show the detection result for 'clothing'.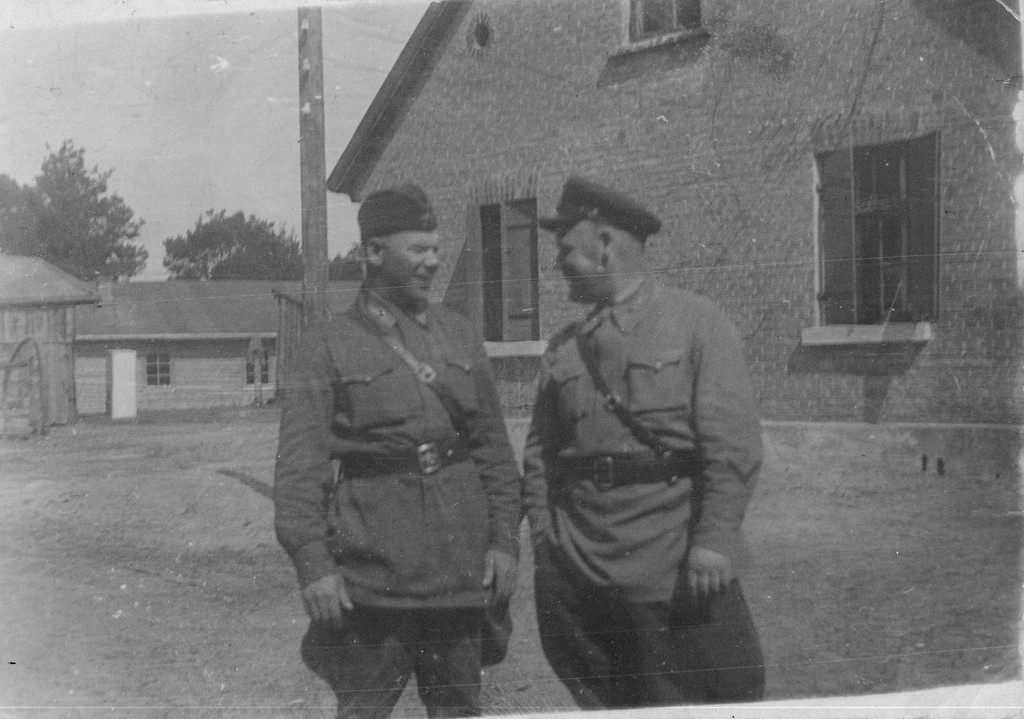
[x1=276, y1=299, x2=530, y2=617].
